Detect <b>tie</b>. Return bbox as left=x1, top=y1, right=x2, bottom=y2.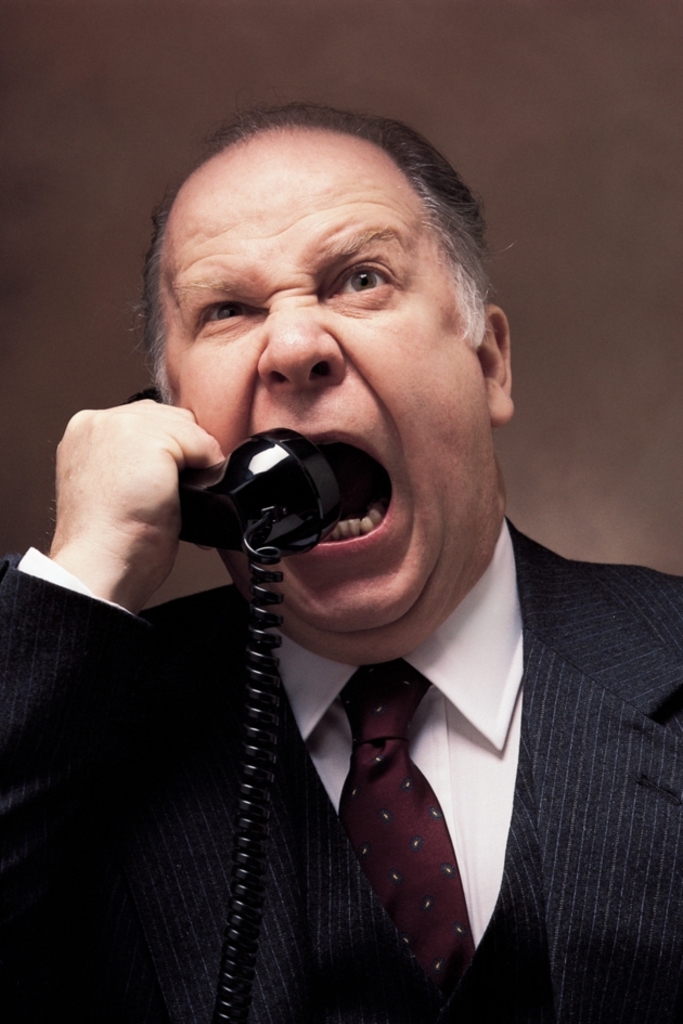
left=331, top=660, right=478, bottom=1004.
